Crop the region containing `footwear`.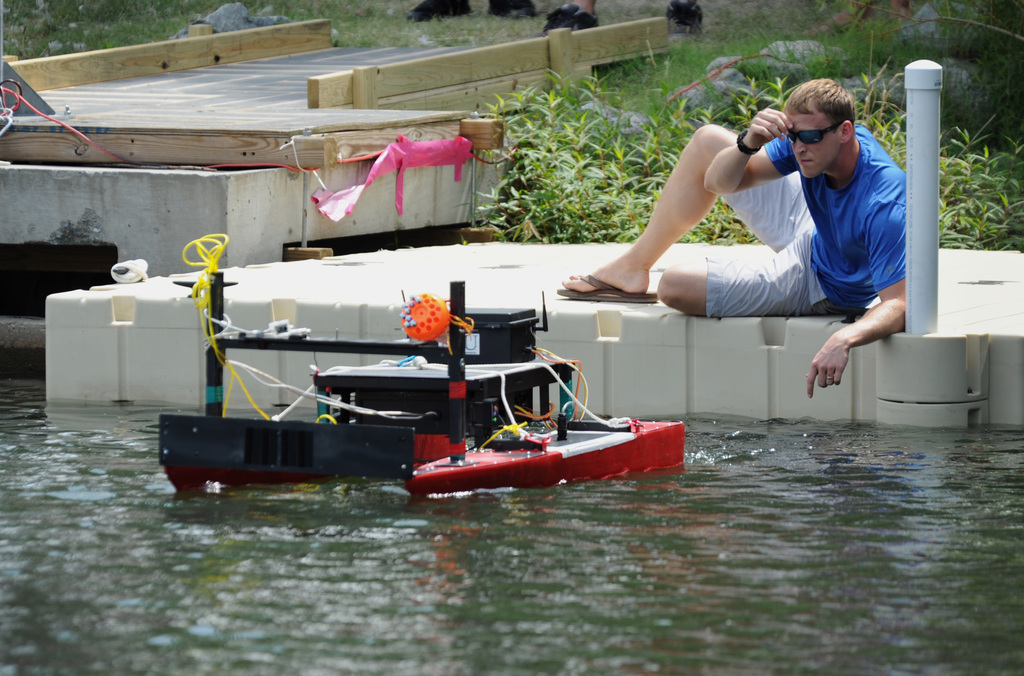
Crop region: {"x1": 557, "y1": 271, "x2": 657, "y2": 307}.
